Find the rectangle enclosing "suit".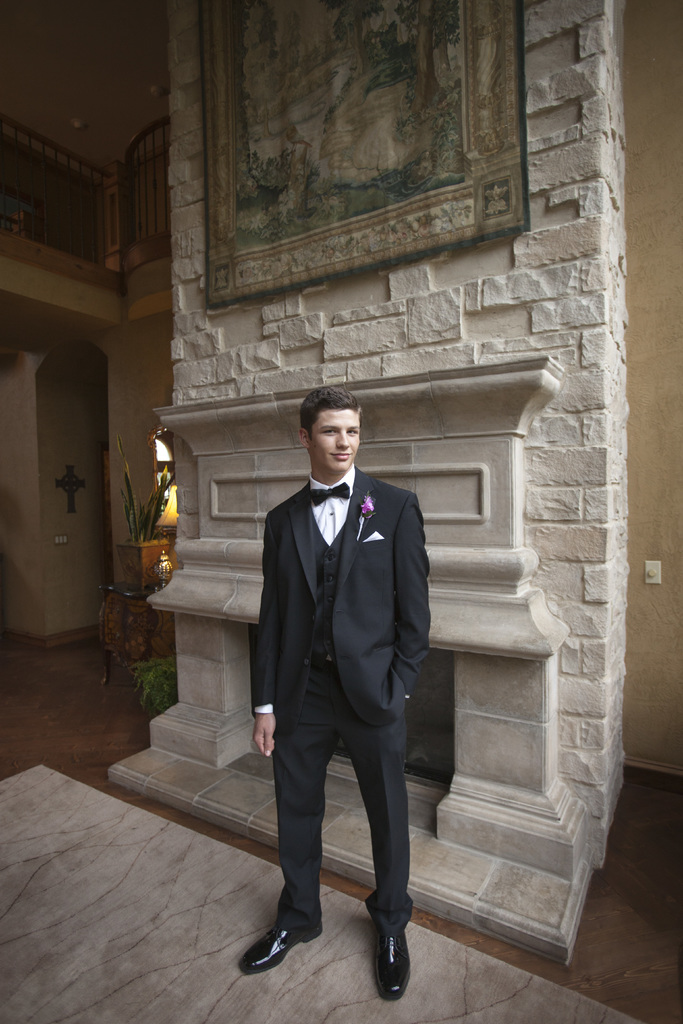
(241, 541, 438, 979).
